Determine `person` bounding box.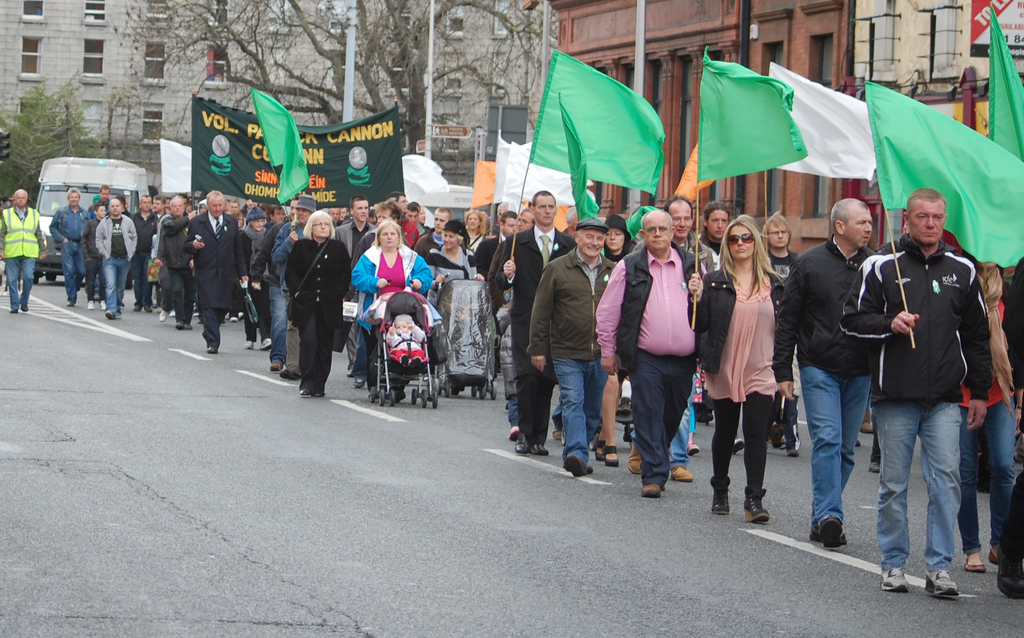
Determined: [376,200,399,225].
